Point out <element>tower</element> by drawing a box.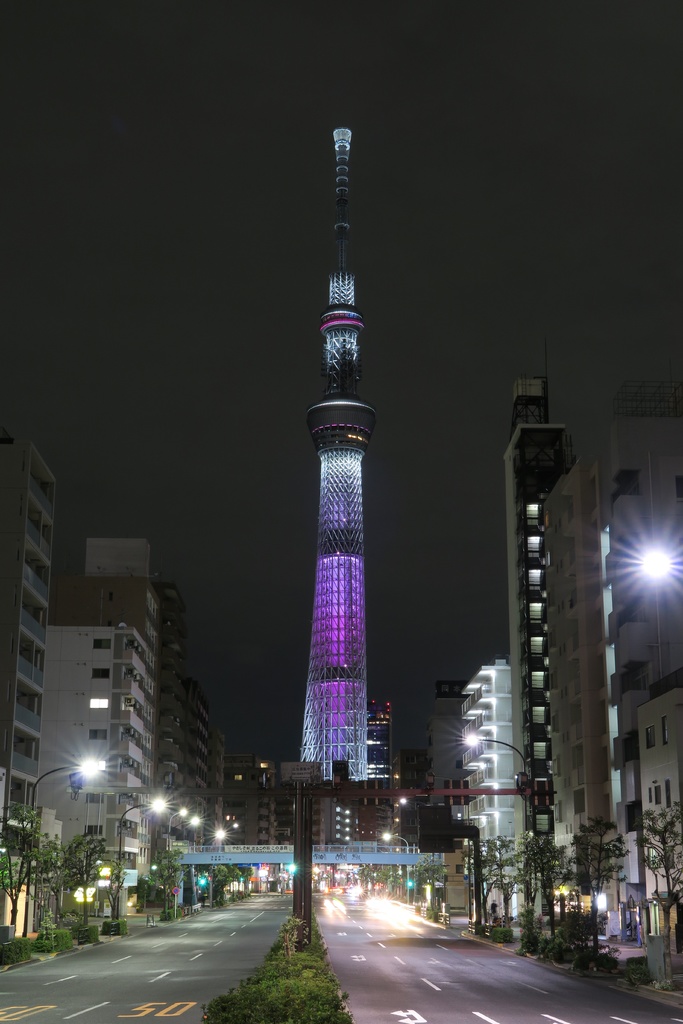
x1=466 y1=664 x2=516 y2=855.
